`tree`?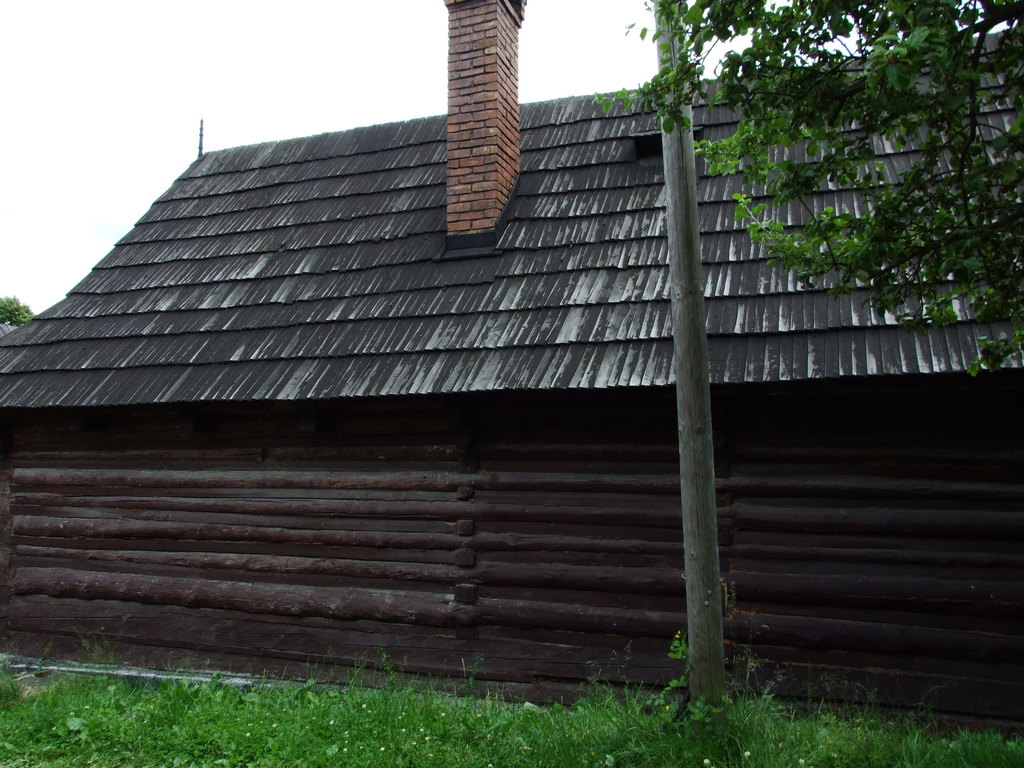
1/294/38/330
